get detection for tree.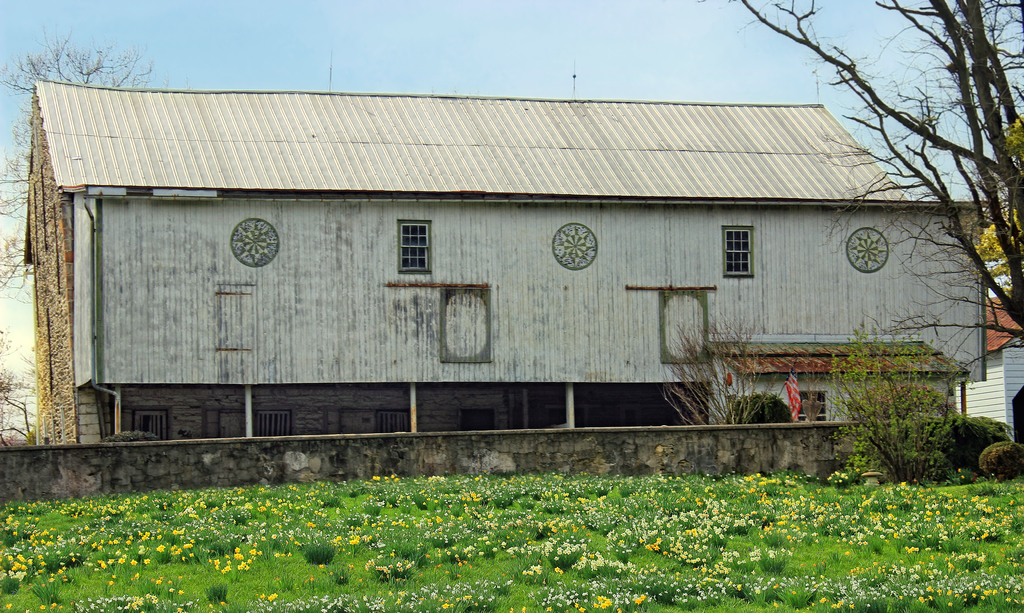
Detection: (x1=742, y1=0, x2=1023, y2=349).
